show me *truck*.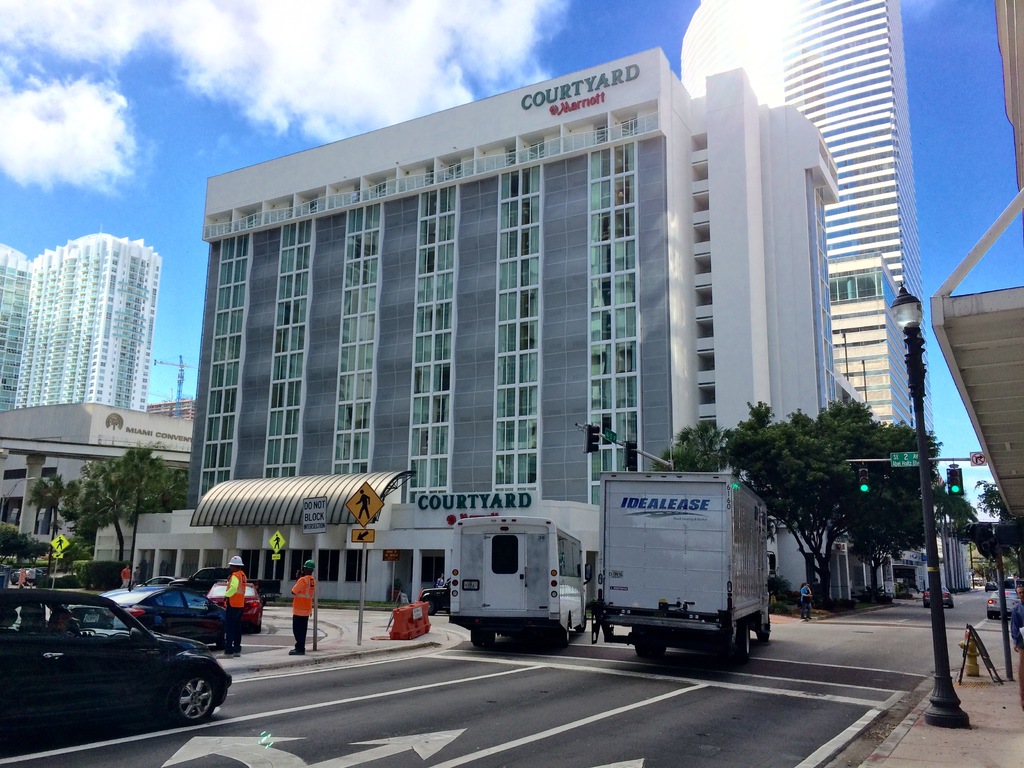
*truck* is here: 449 506 589 653.
